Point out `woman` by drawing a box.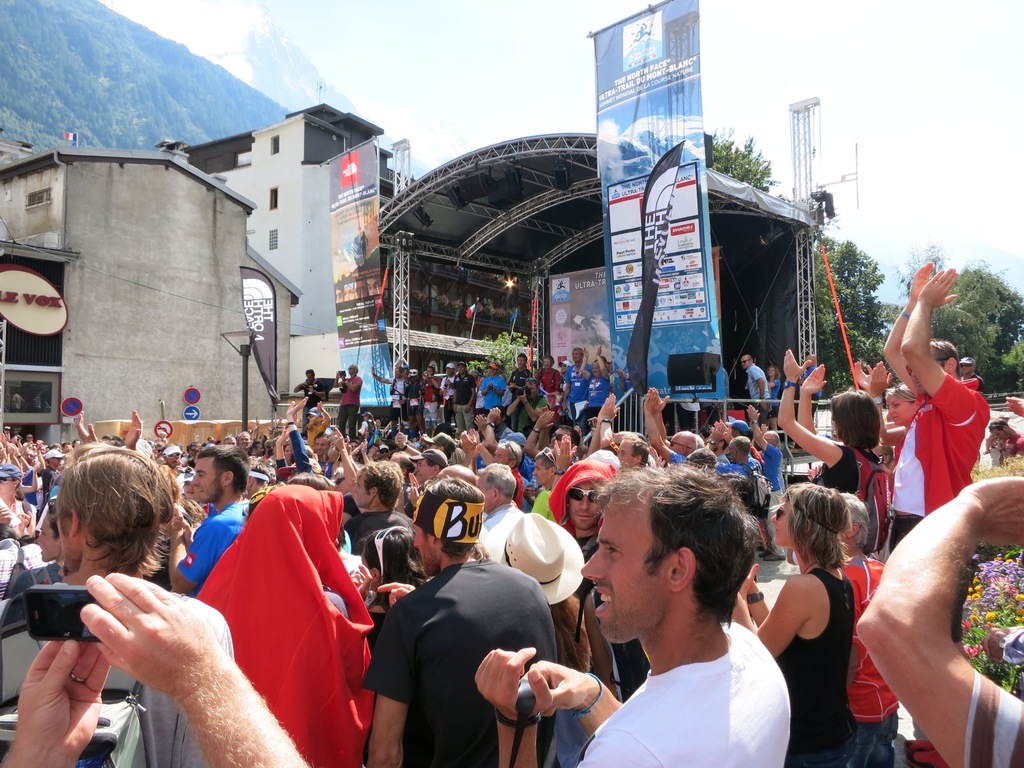
<bbox>356, 412, 378, 443</bbox>.
